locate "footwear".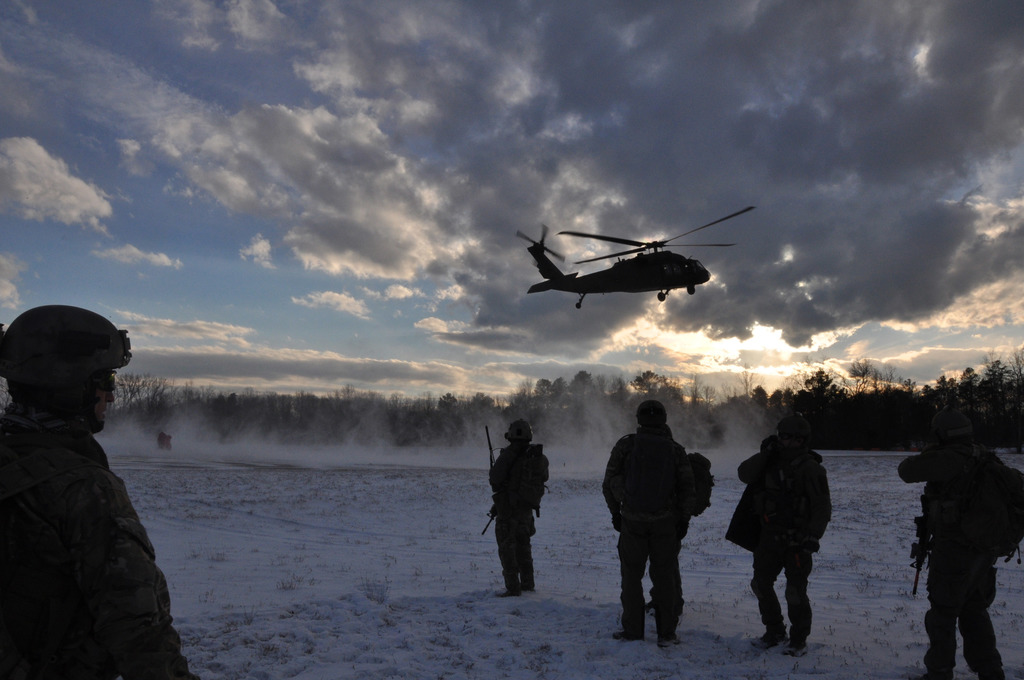
Bounding box: (613, 611, 648, 644).
